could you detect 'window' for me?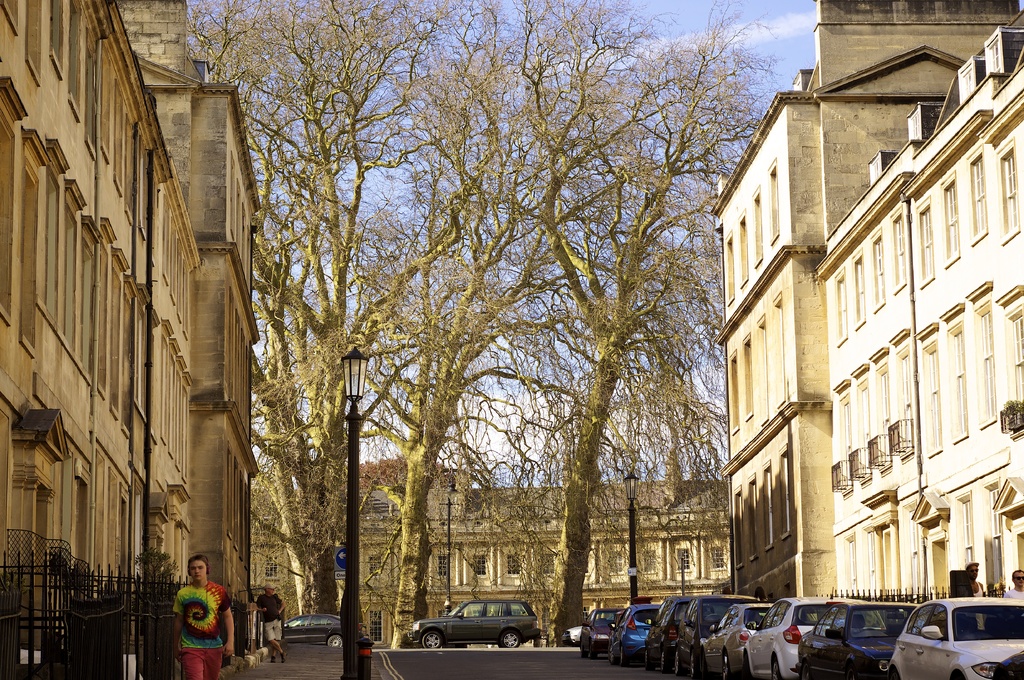
Detection result: rect(262, 557, 279, 580).
